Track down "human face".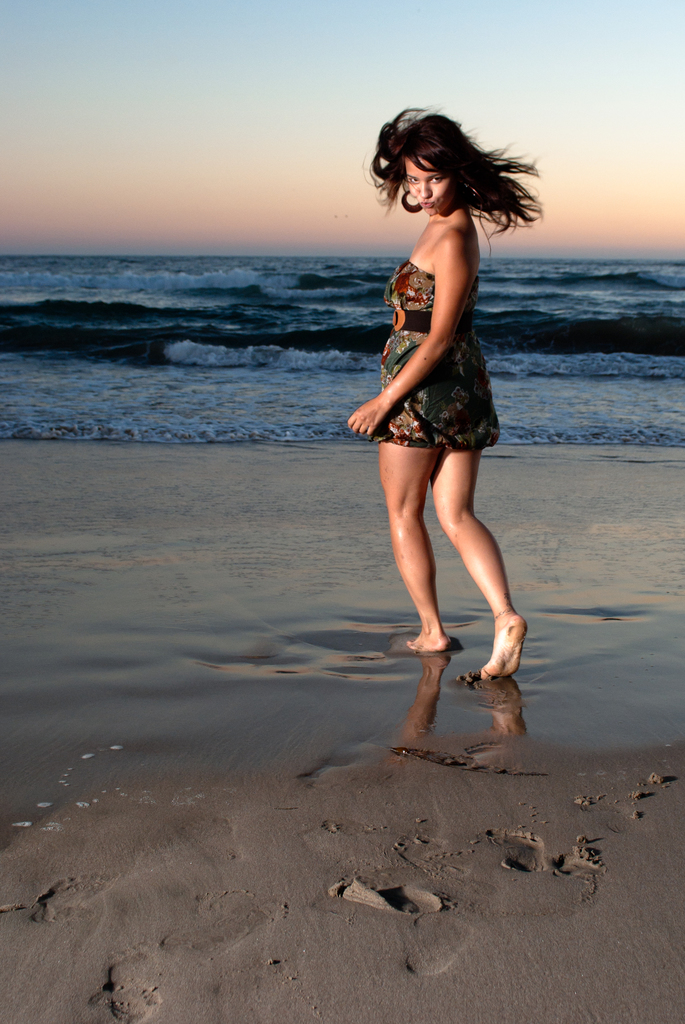
Tracked to 402,154,455,220.
